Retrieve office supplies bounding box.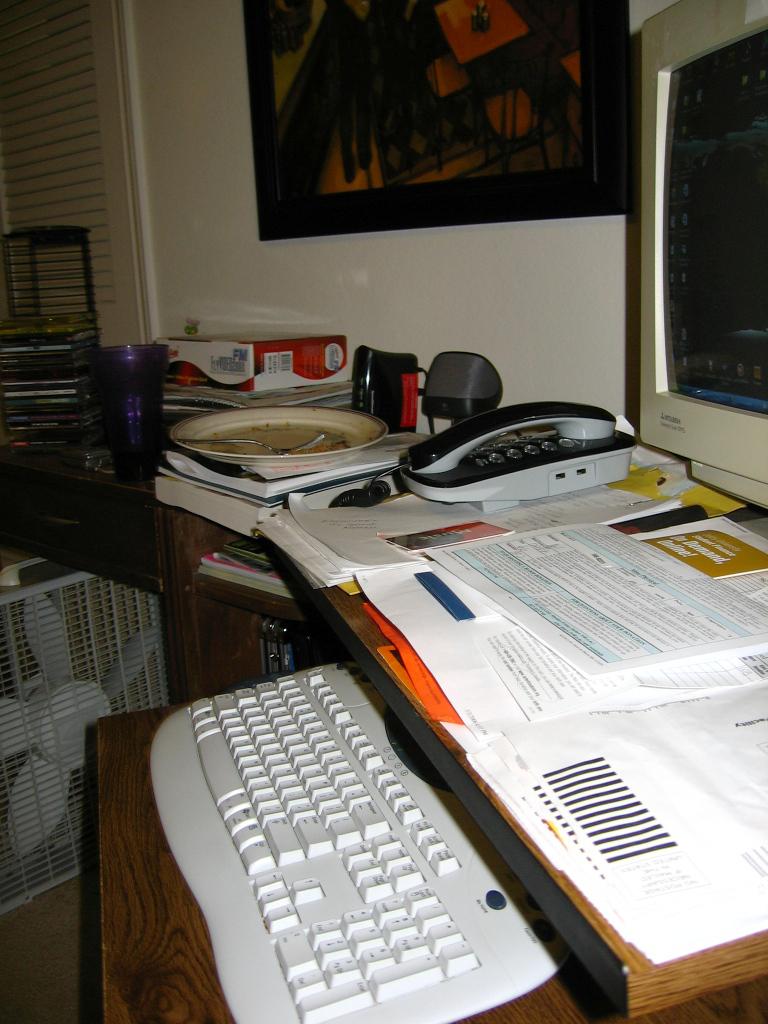
Bounding box: bbox=(424, 351, 504, 418).
